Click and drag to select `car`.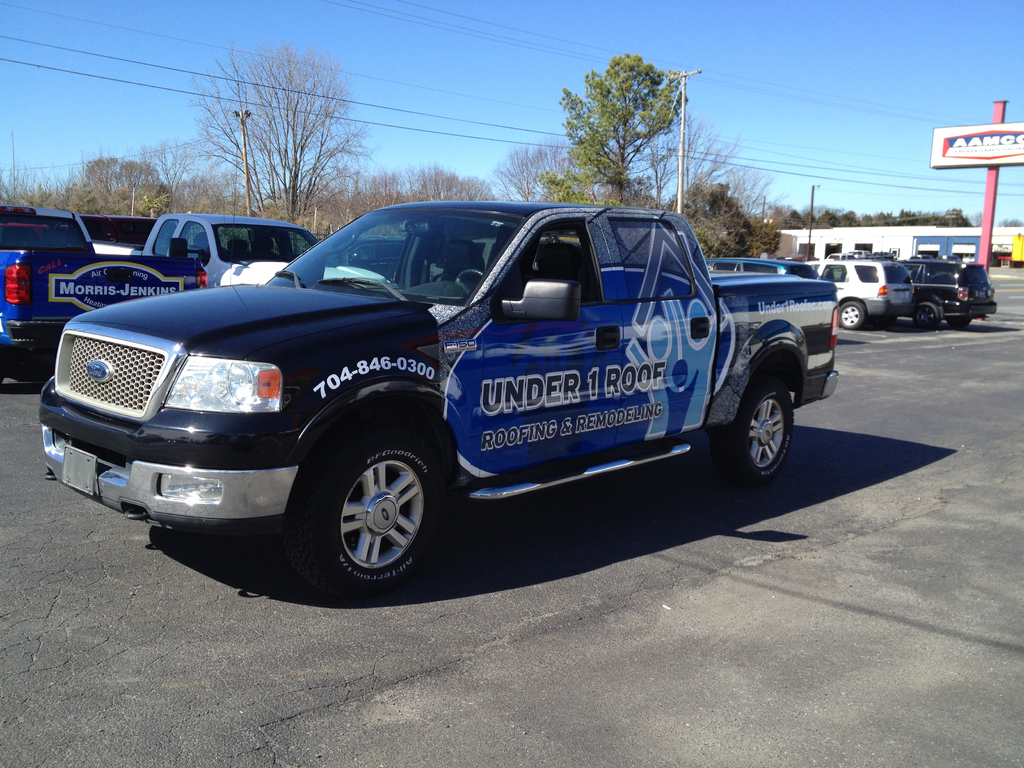
Selection: box(900, 260, 999, 328).
